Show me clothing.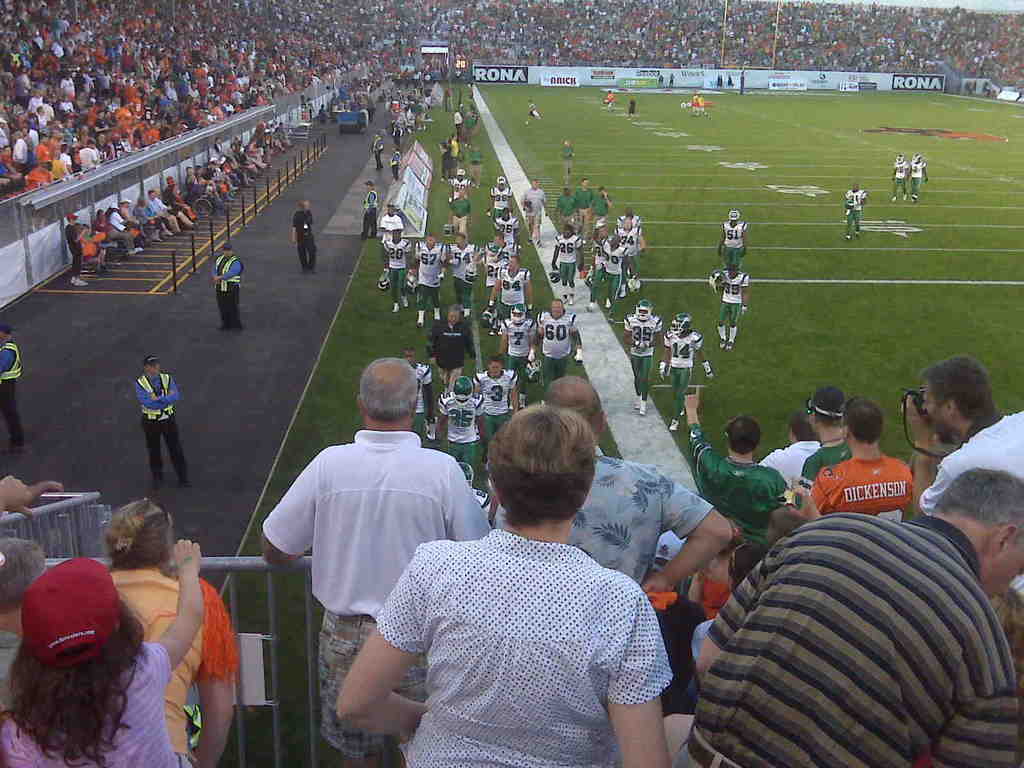
clothing is here: 729,76,733,84.
